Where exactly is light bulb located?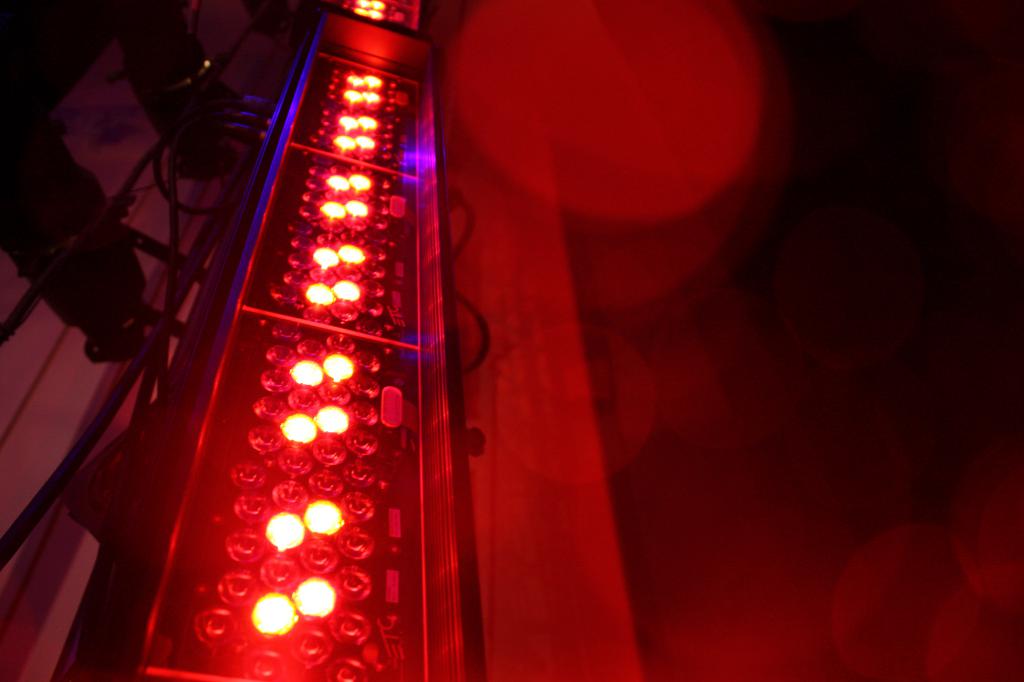
Its bounding box is crop(335, 562, 372, 599).
